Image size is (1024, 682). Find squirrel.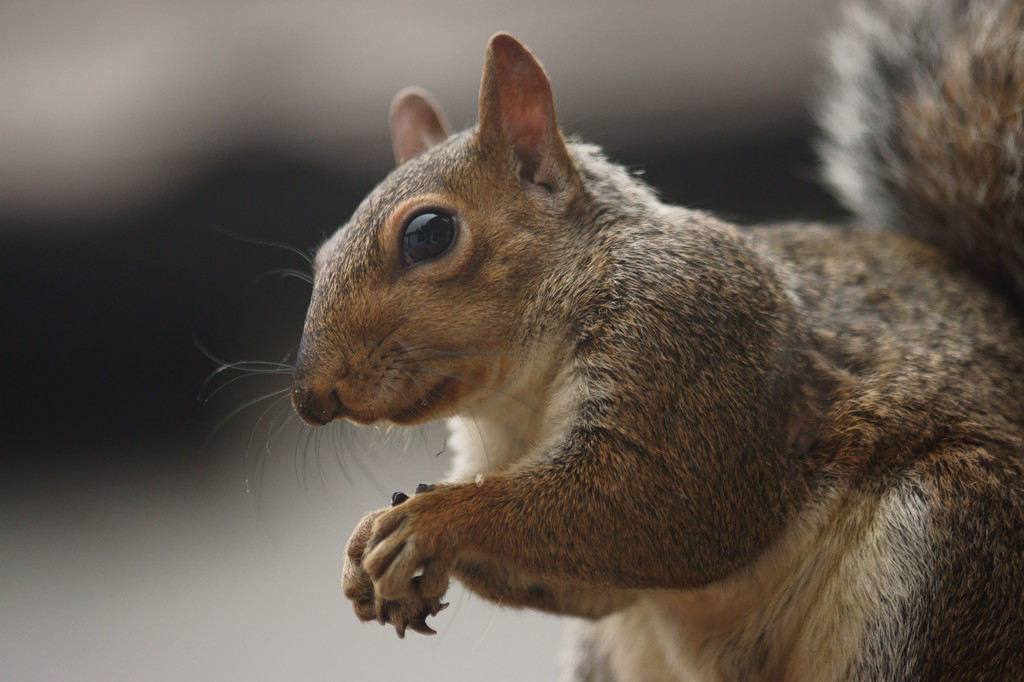
[left=192, top=0, right=1023, bottom=681].
